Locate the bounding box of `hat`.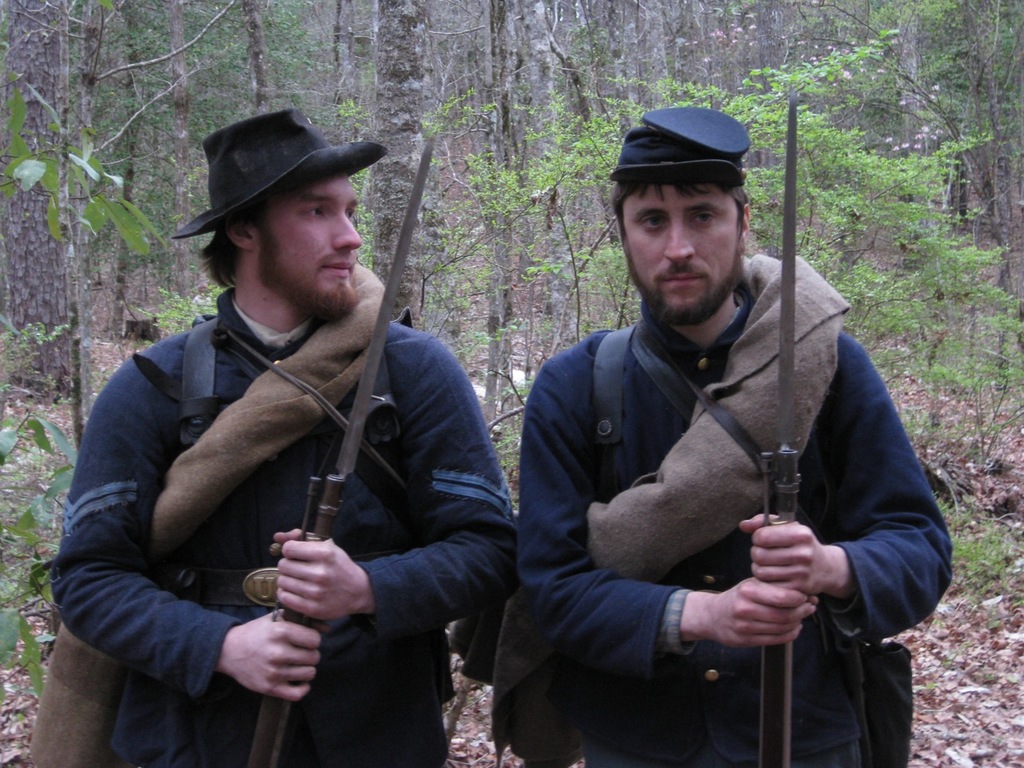
Bounding box: bbox(170, 106, 386, 240).
